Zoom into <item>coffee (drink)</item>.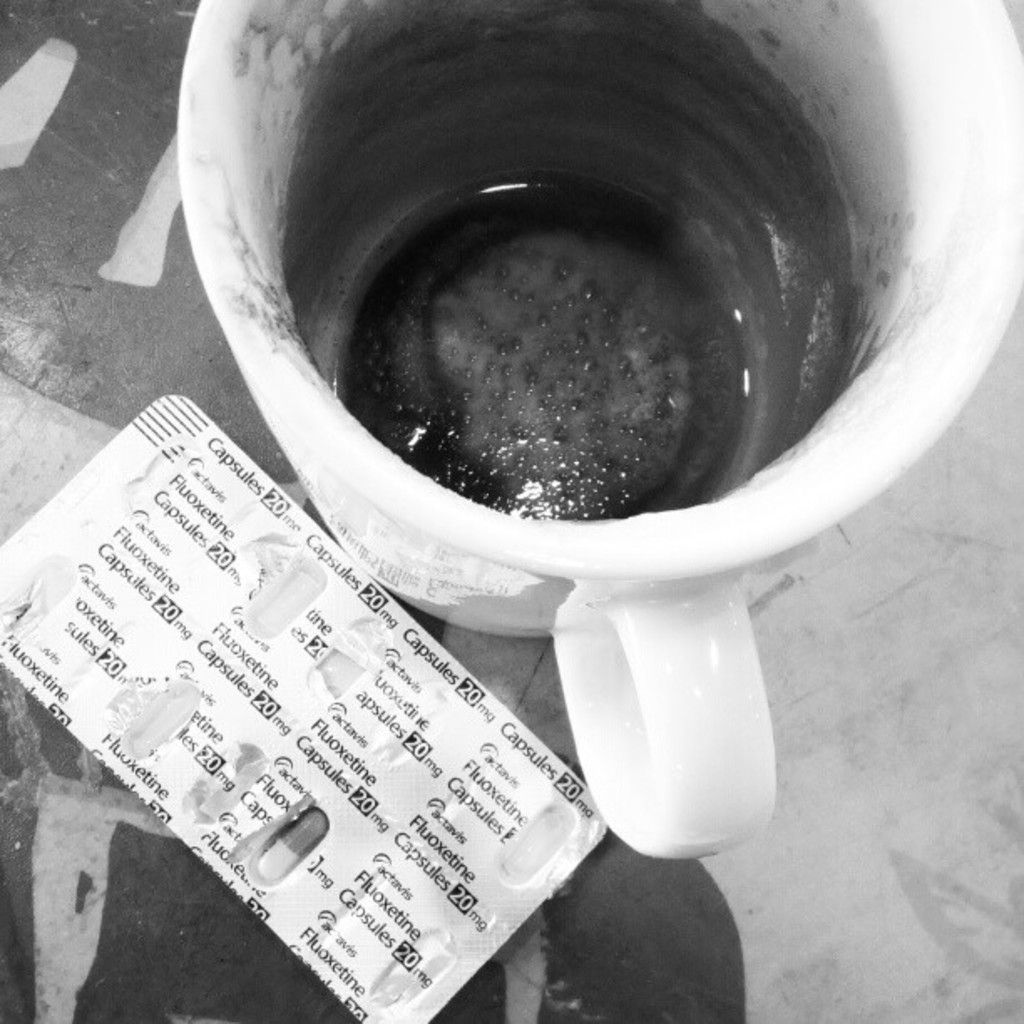
Zoom target: x1=320 y1=191 x2=770 y2=527.
